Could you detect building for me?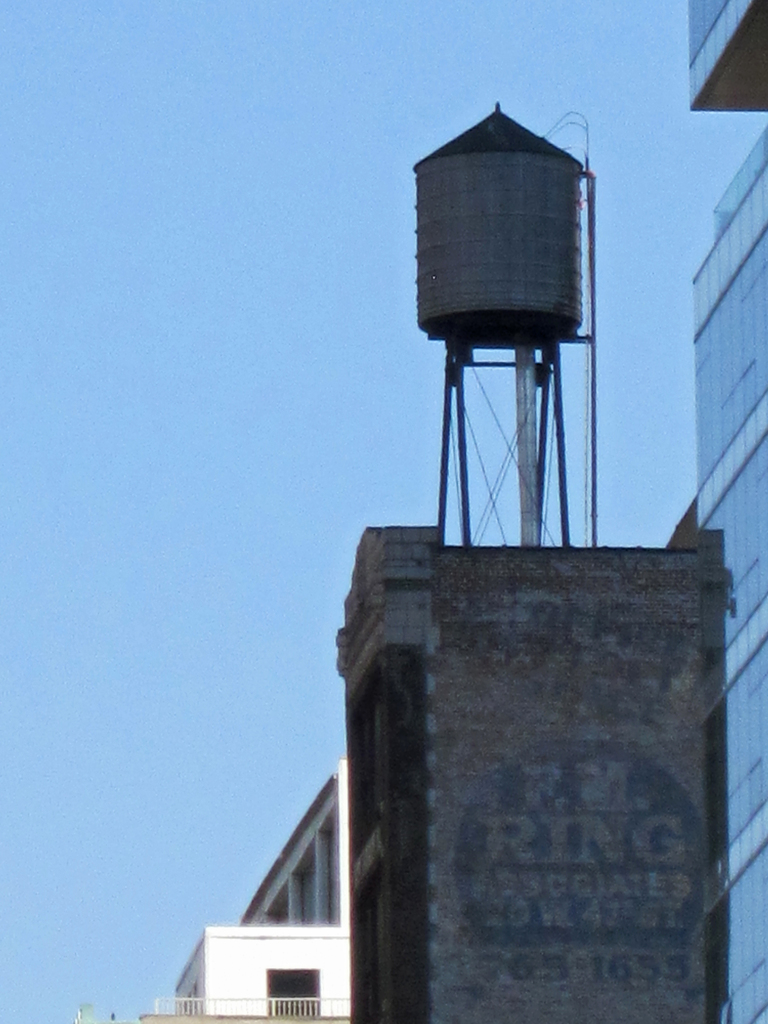
Detection result: left=174, top=757, right=346, bottom=1016.
